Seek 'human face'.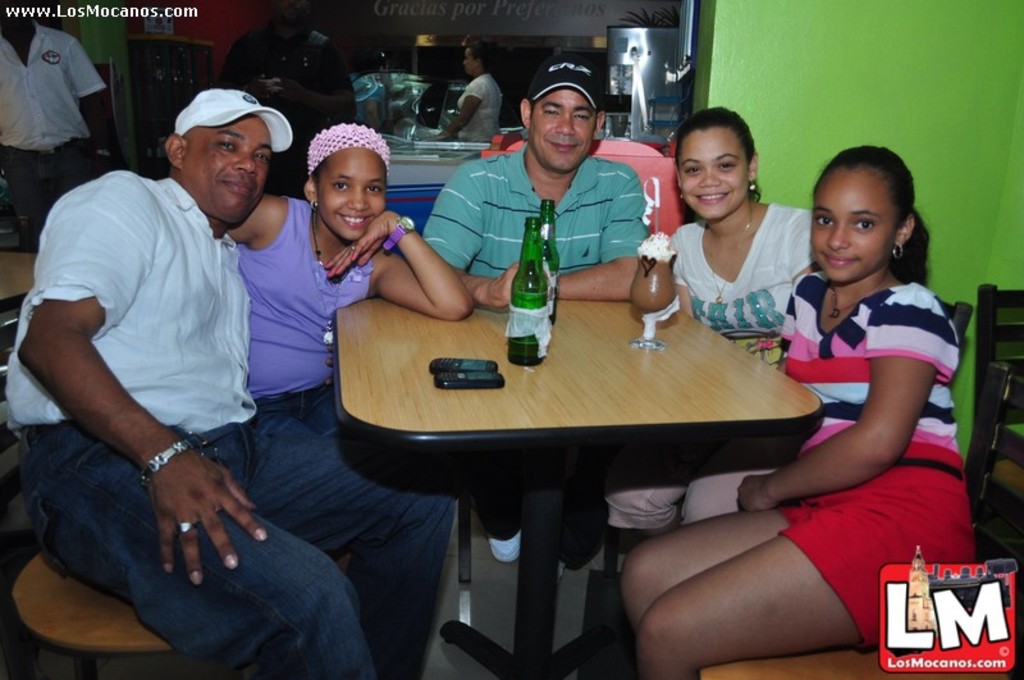
(x1=810, y1=174, x2=896, y2=283).
